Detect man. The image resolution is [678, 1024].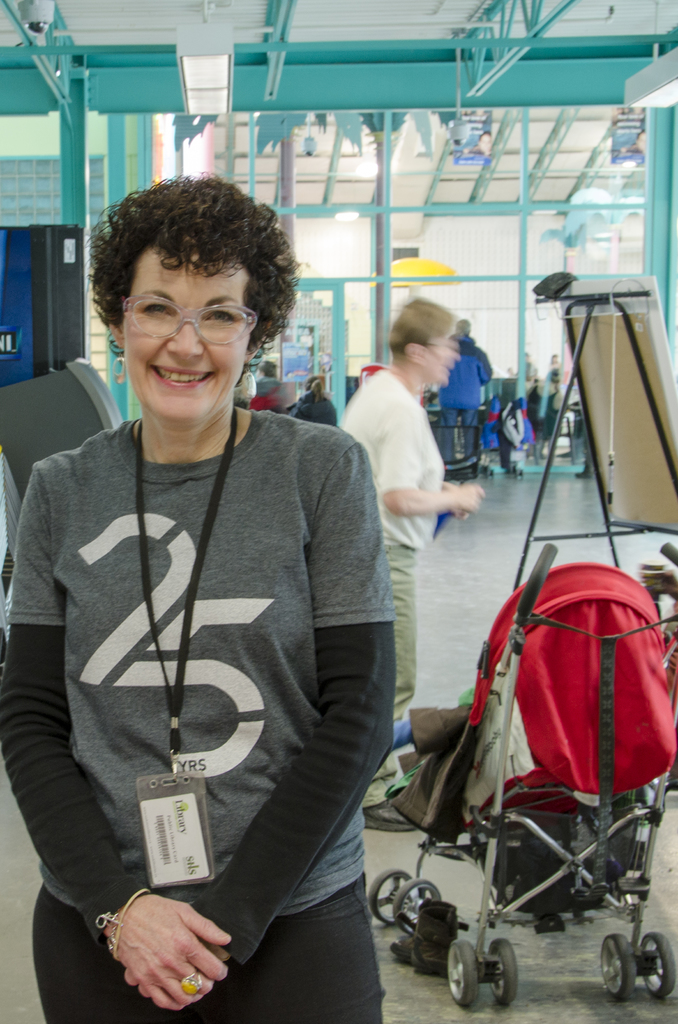
[526, 372, 563, 444].
